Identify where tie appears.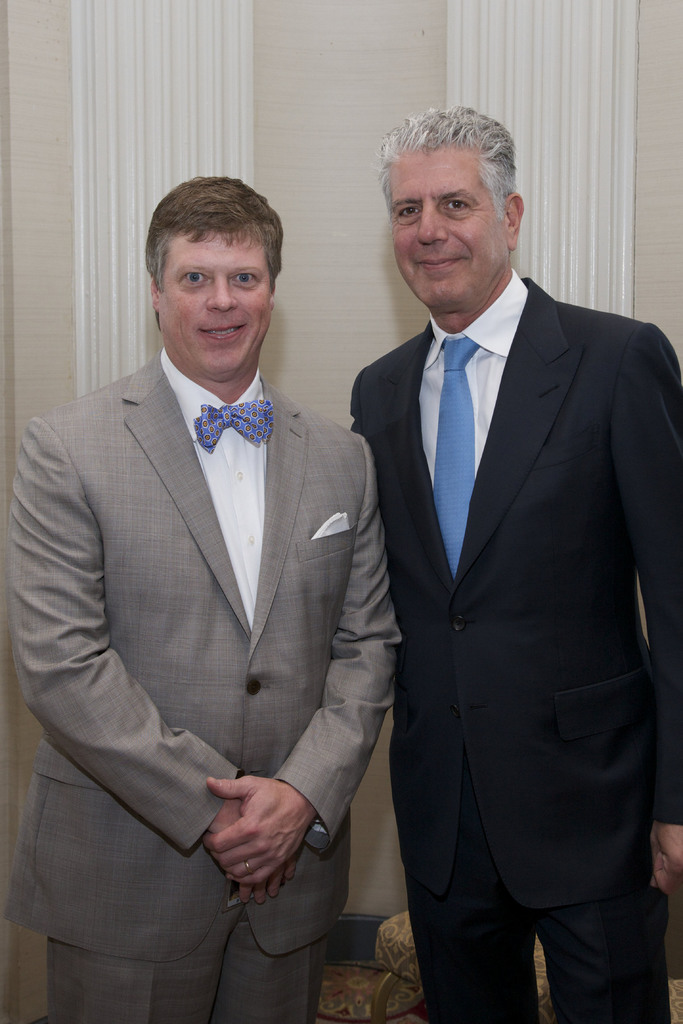
Appears at detection(431, 335, 480, 582).
